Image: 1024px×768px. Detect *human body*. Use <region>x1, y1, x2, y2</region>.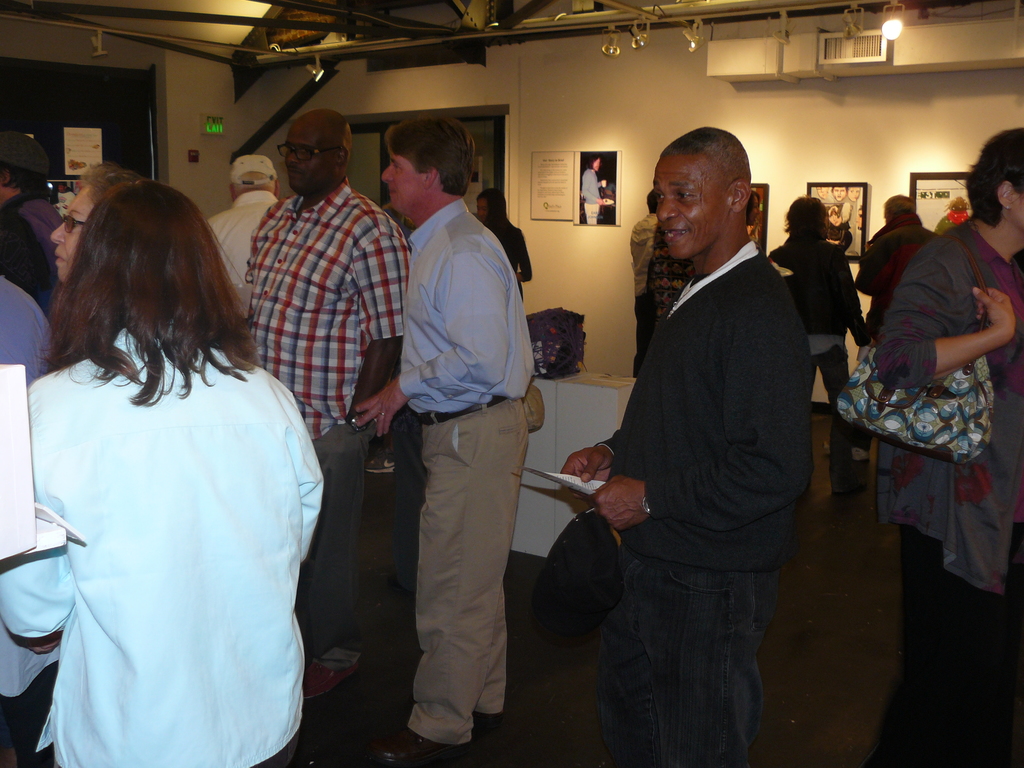
<region>0, 110, 543, 767</region>.
